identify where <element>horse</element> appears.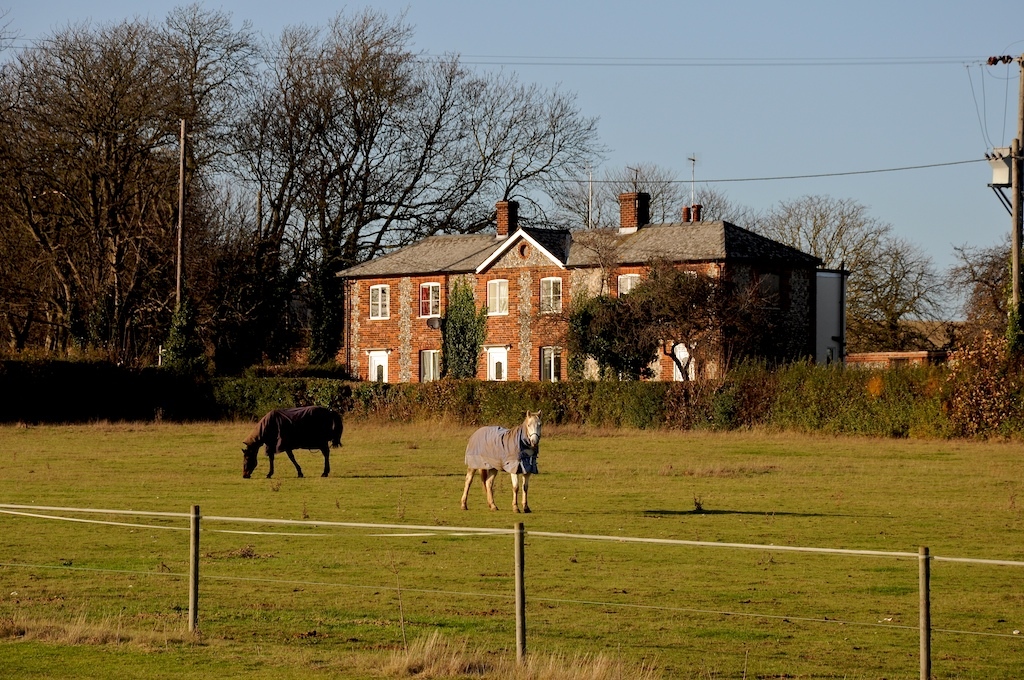
Appears at [left=460, top=407, right=541, bottom=514].
